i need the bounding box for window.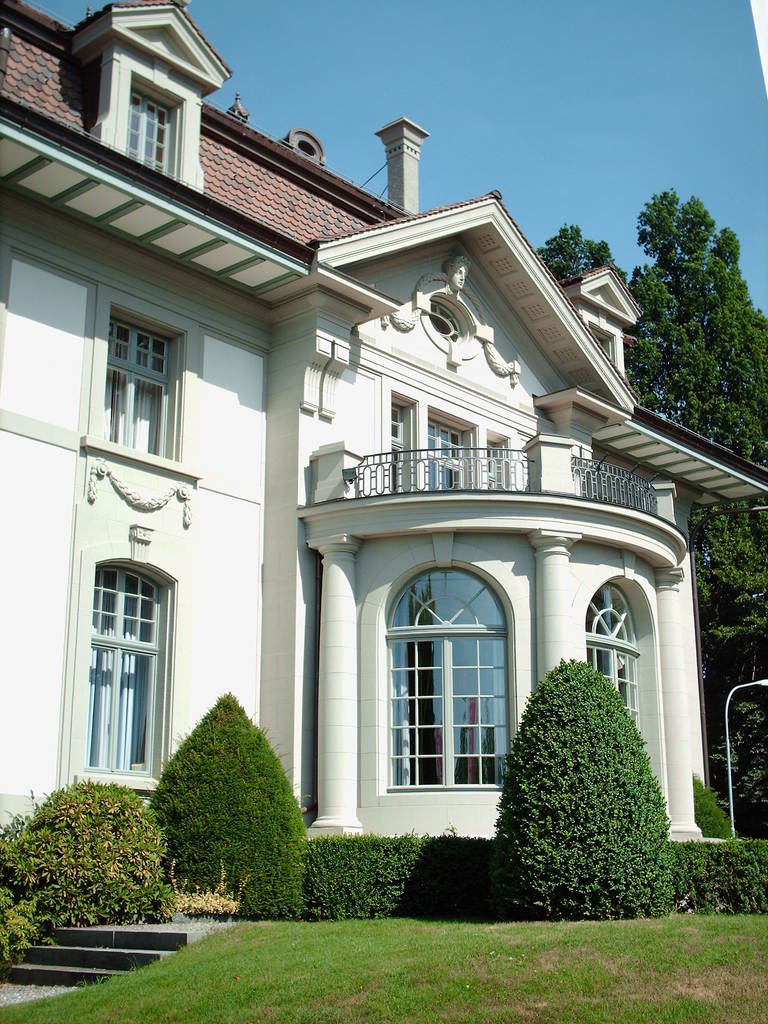
Here it is: (492,429,516,494).
